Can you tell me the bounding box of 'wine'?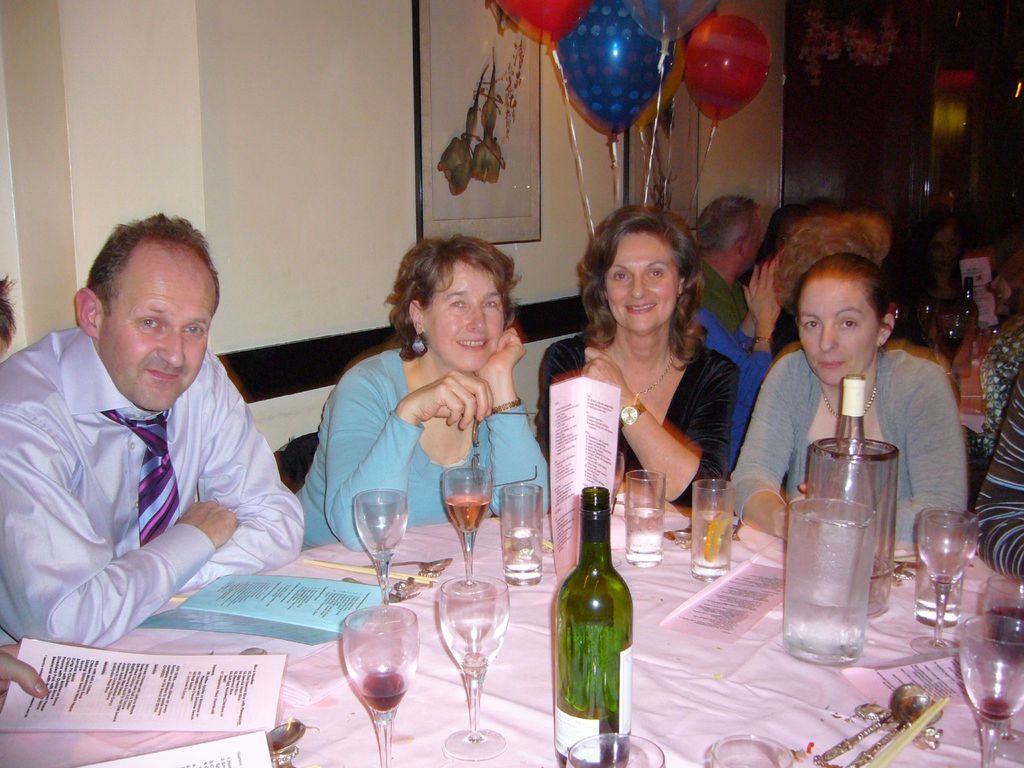
x1=977, y1=698, x2=1018, y2=724.
